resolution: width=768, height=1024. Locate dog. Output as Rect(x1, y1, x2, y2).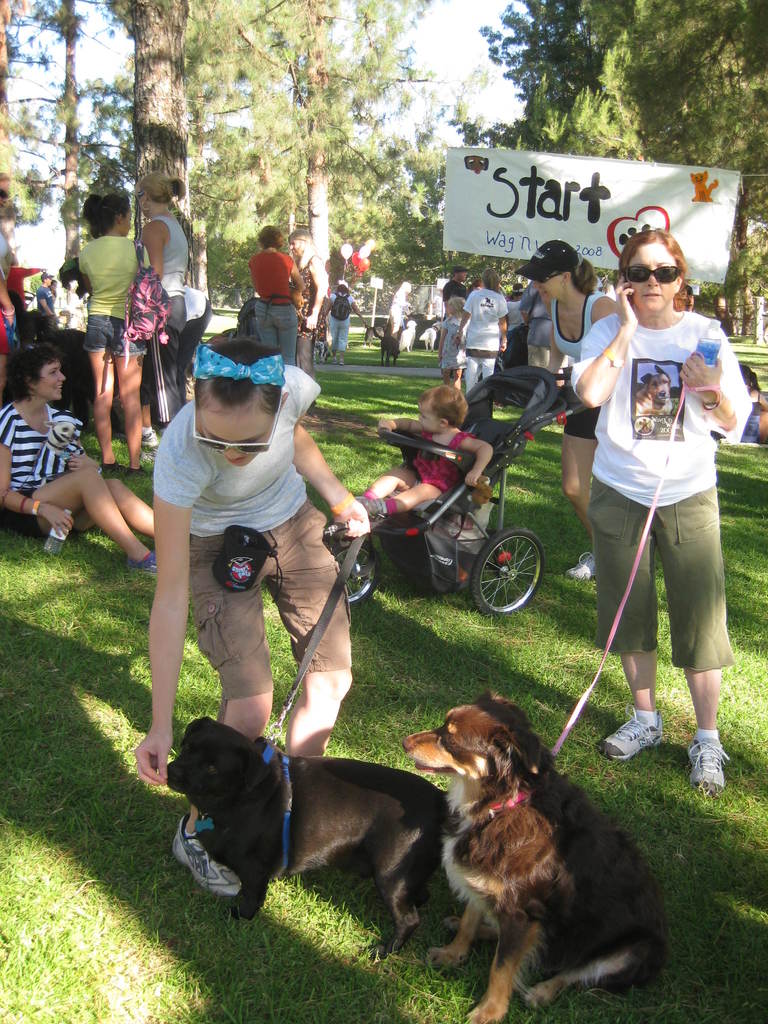
Rect(636, 364, 675, 416).
